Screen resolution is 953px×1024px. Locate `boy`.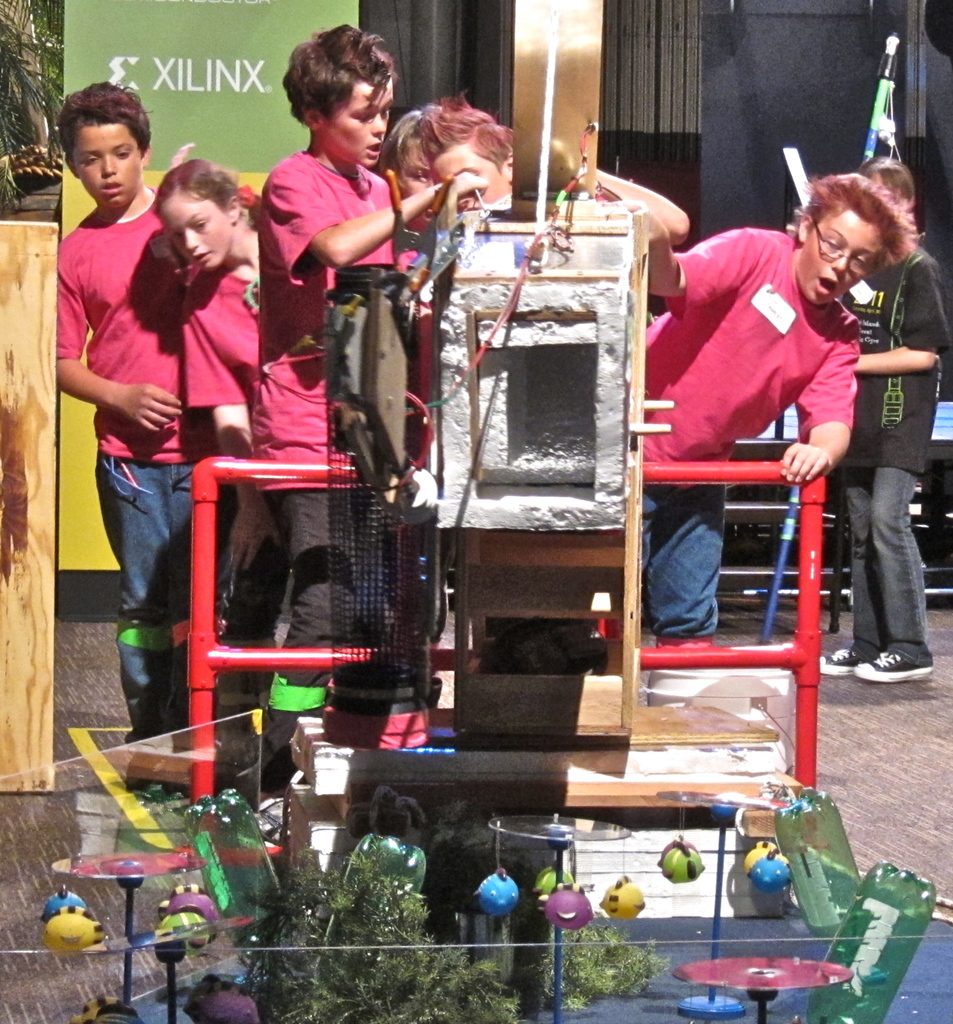
Rect(623, 166, 921, 706).
